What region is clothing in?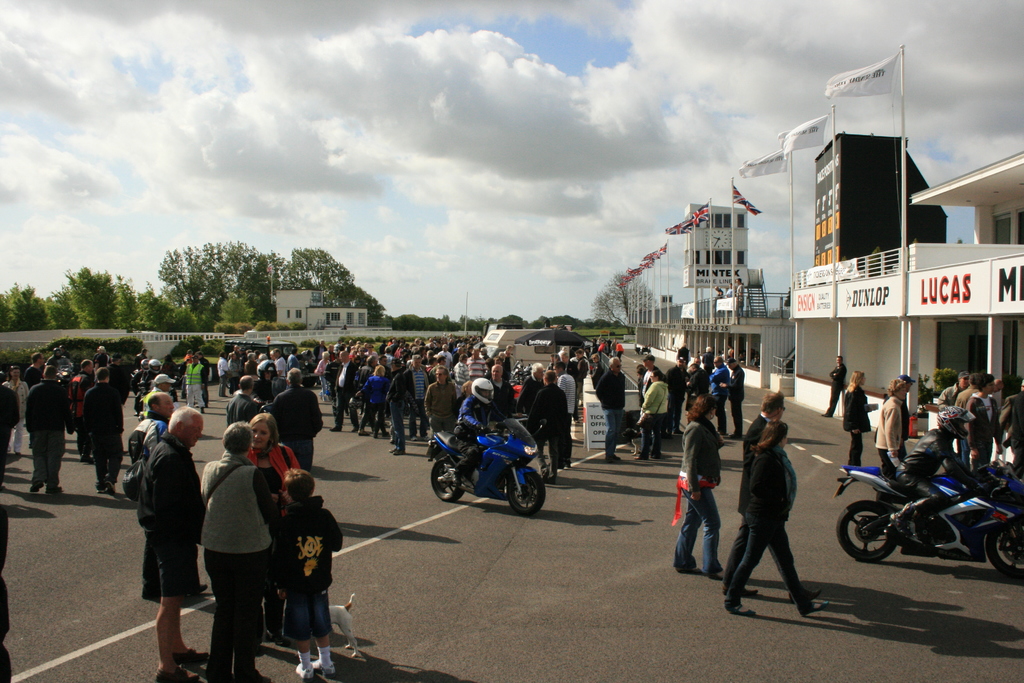
locate(824, 361, 848, 416).
